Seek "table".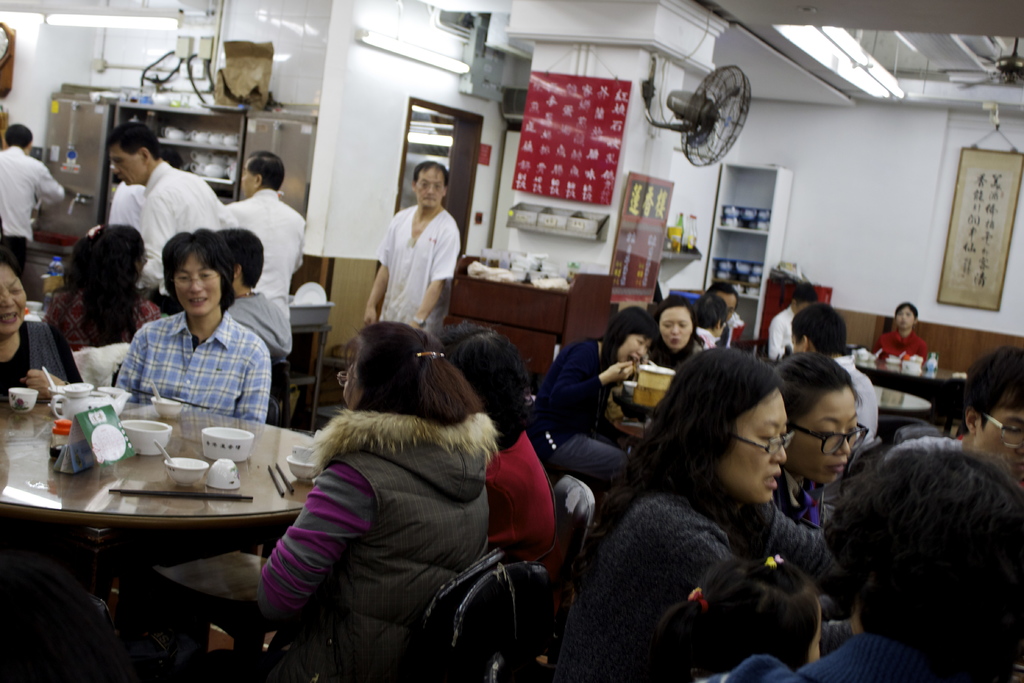
598, 363, 744, 462.
